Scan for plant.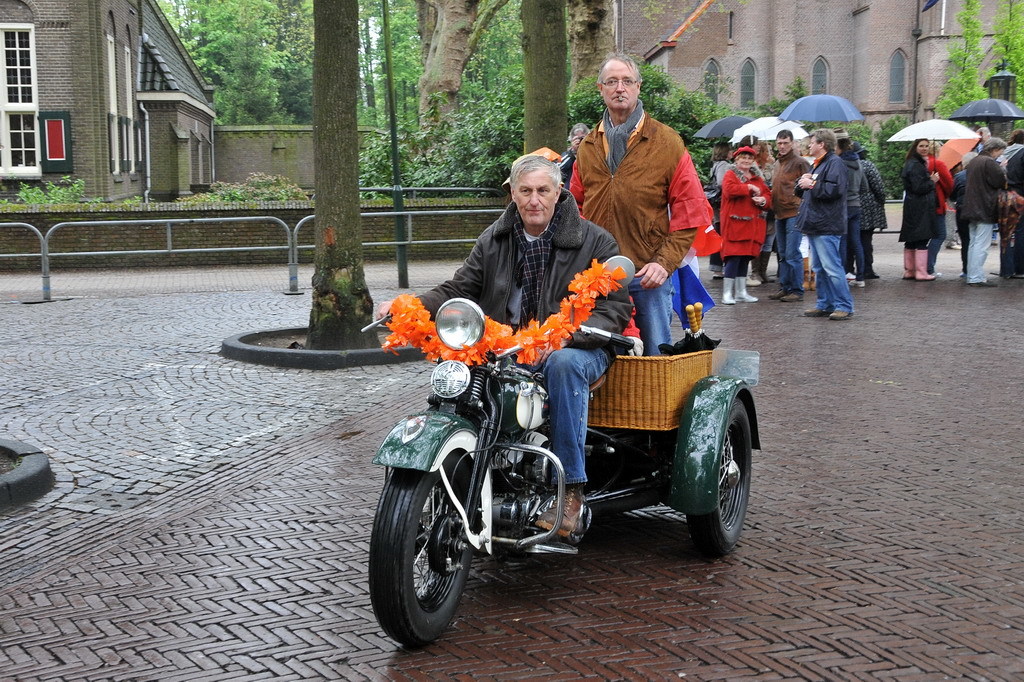
Scan result: locate(932, 0, 1023, 129).
